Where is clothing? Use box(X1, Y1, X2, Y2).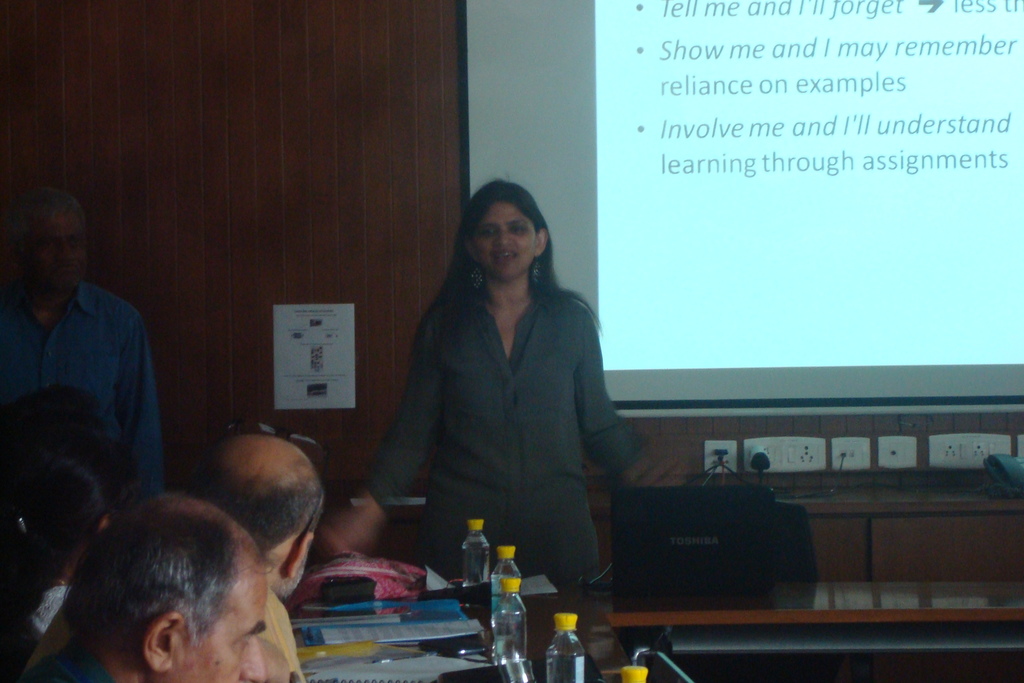
box(0, 285, 163, 520).
